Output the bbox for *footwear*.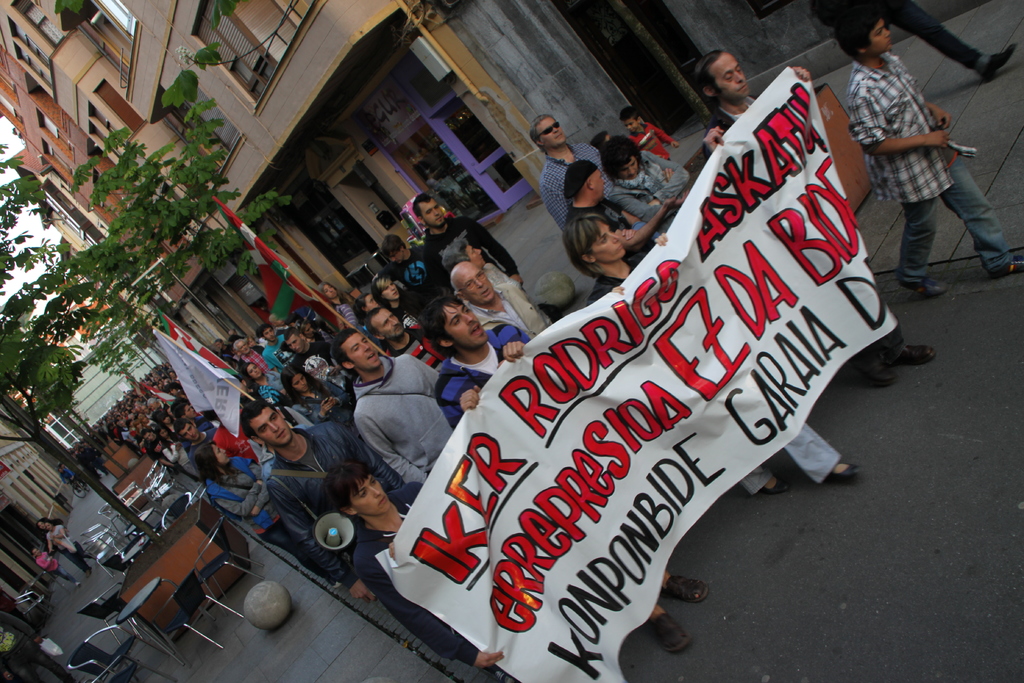
[left=643, top=610, right=692, bottom=648].
